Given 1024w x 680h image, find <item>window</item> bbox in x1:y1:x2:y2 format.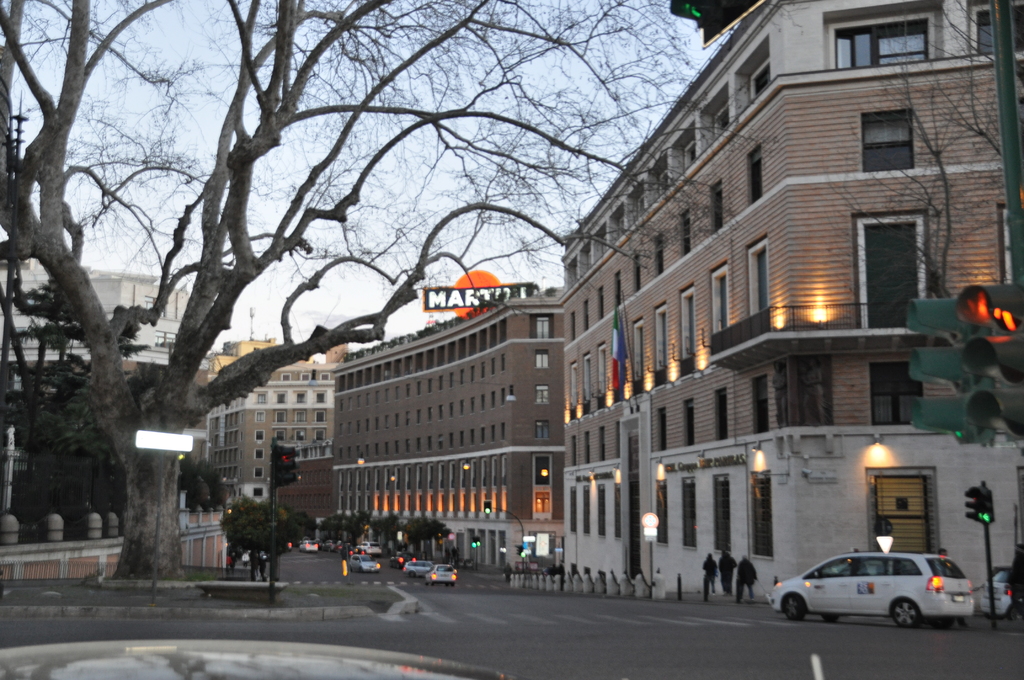
496:393:500:399.
